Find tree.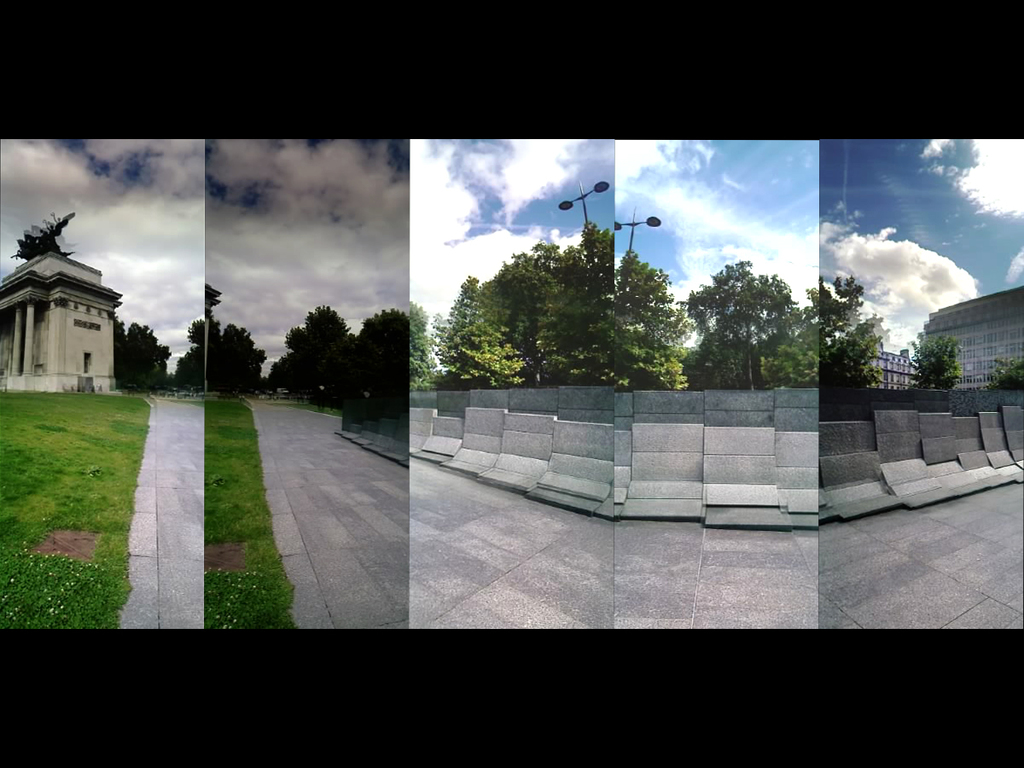
(359, 298, 445, 416).
